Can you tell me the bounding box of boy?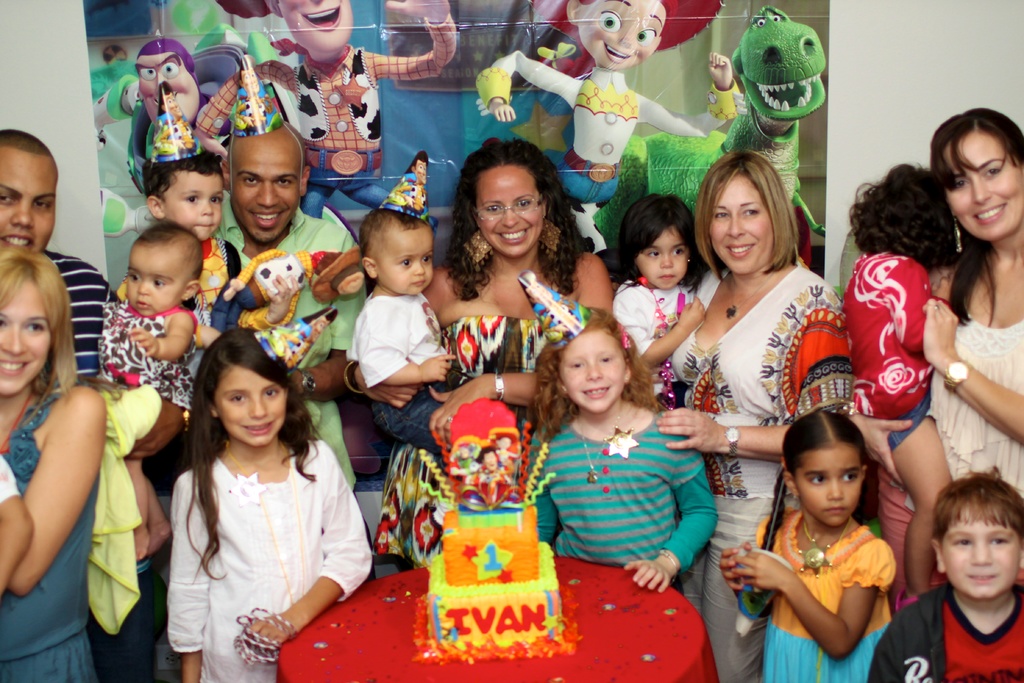
{"left": 600, "top": 204, "right": 697, "bottom": 399}.
